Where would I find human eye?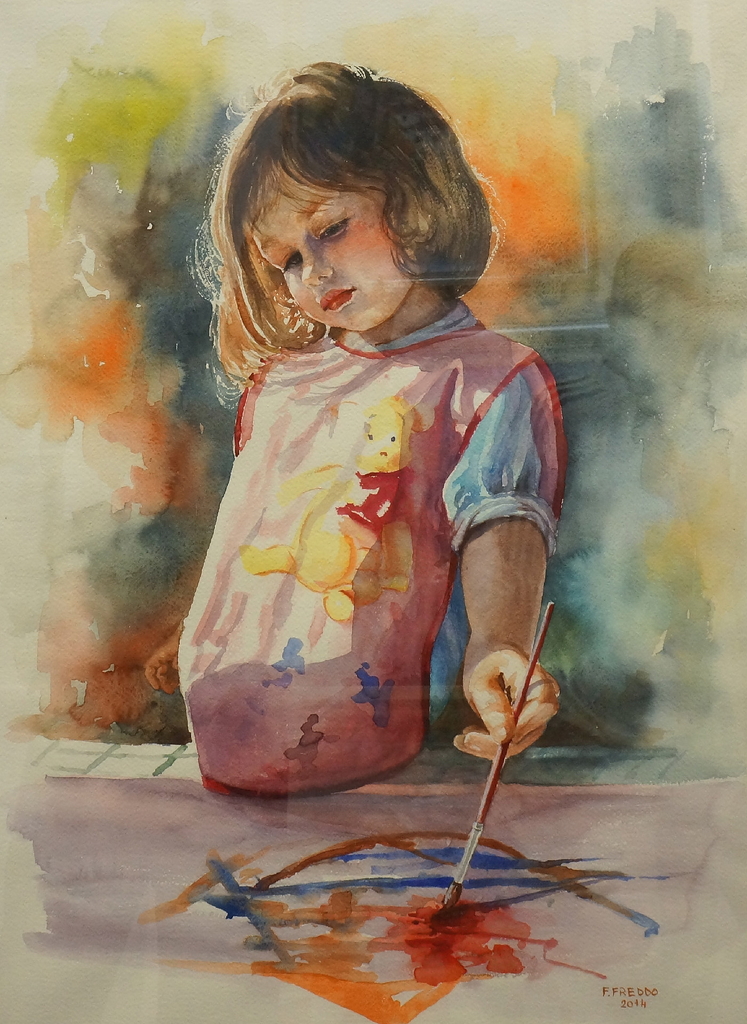
At [left=318, top=211, right=353, bottom=239].
